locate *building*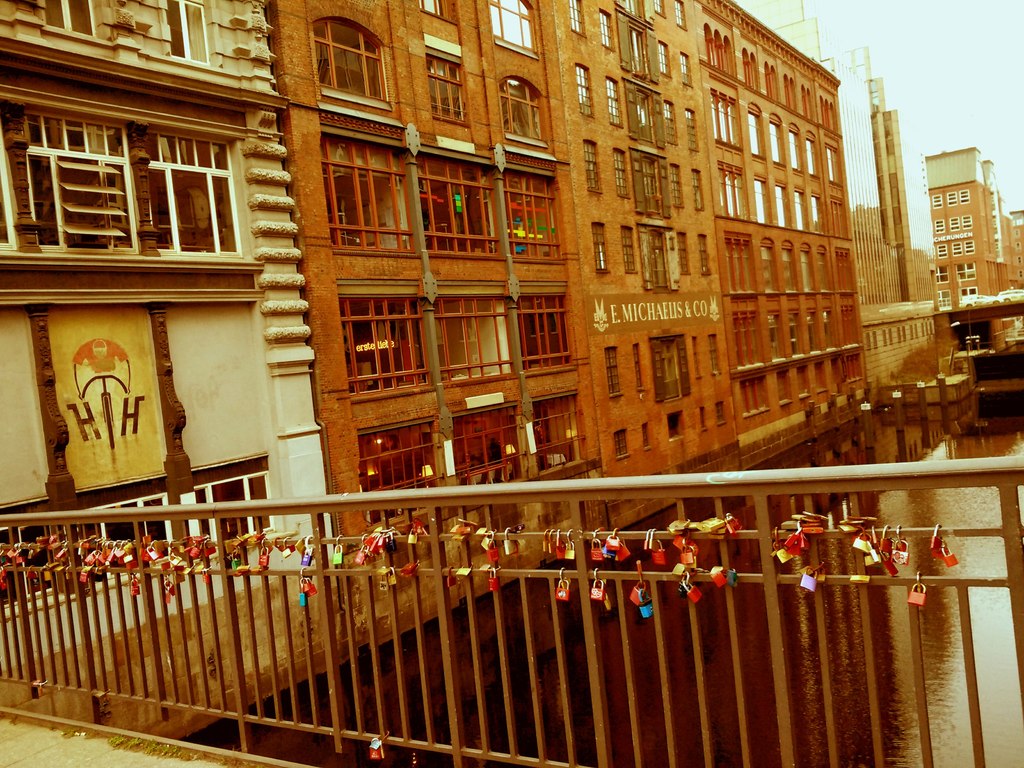
x1=824 y1=4 x2=909 y2=308
